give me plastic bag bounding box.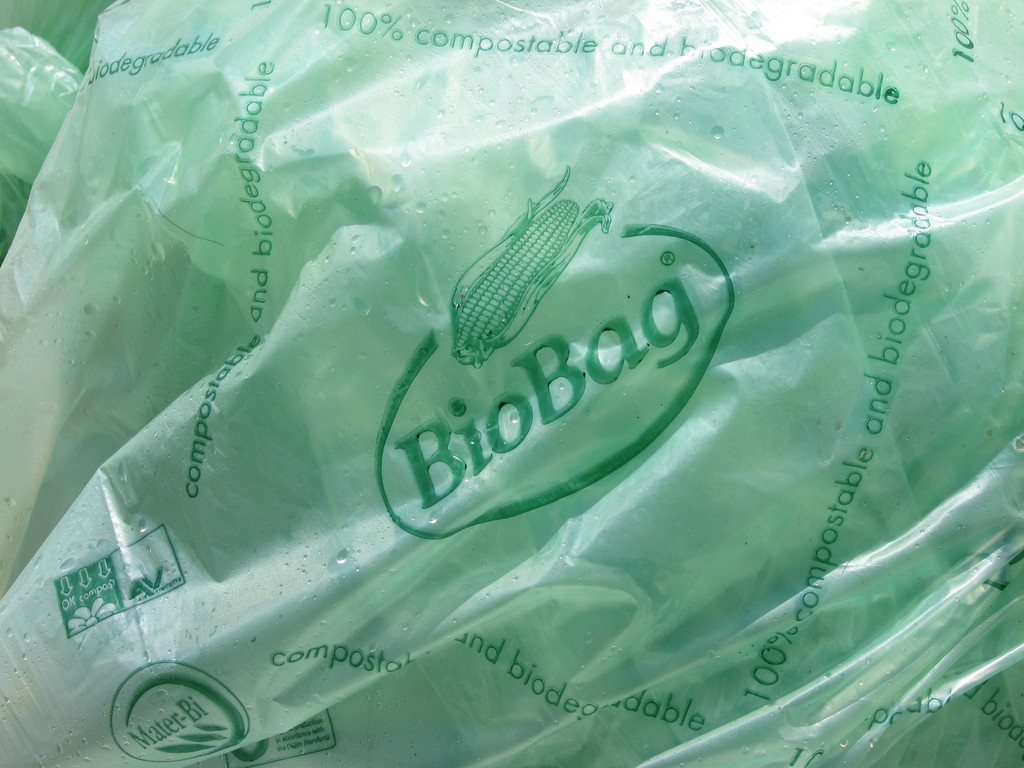
[x1=0, y1=19, x2=77, y2=258].
